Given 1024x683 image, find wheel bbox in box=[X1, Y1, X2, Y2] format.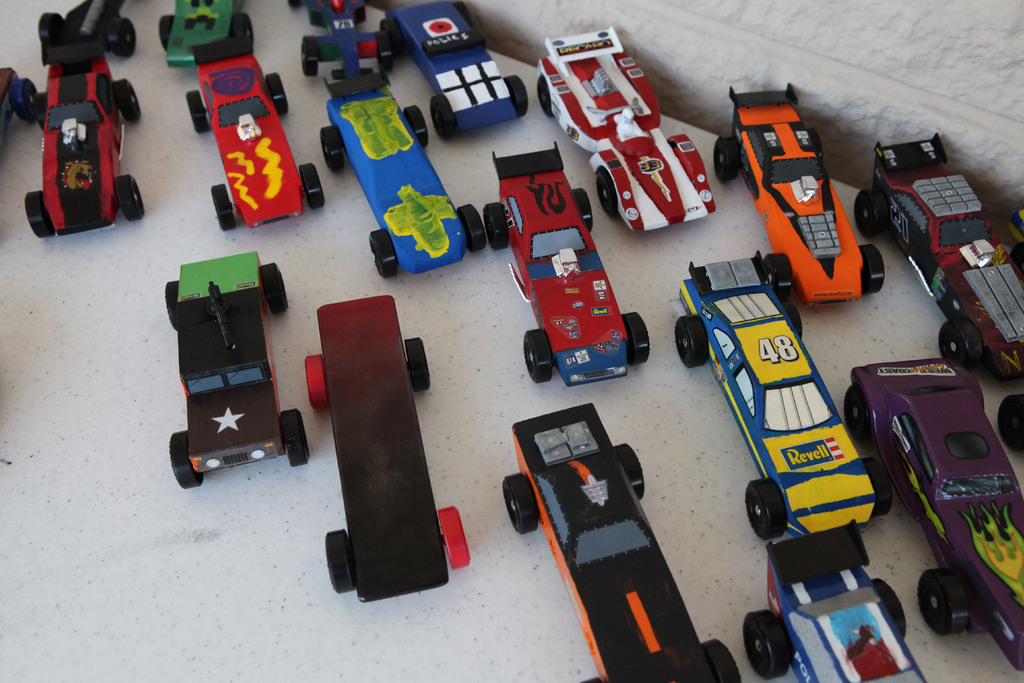
box=[35, 90, 49, 131].
